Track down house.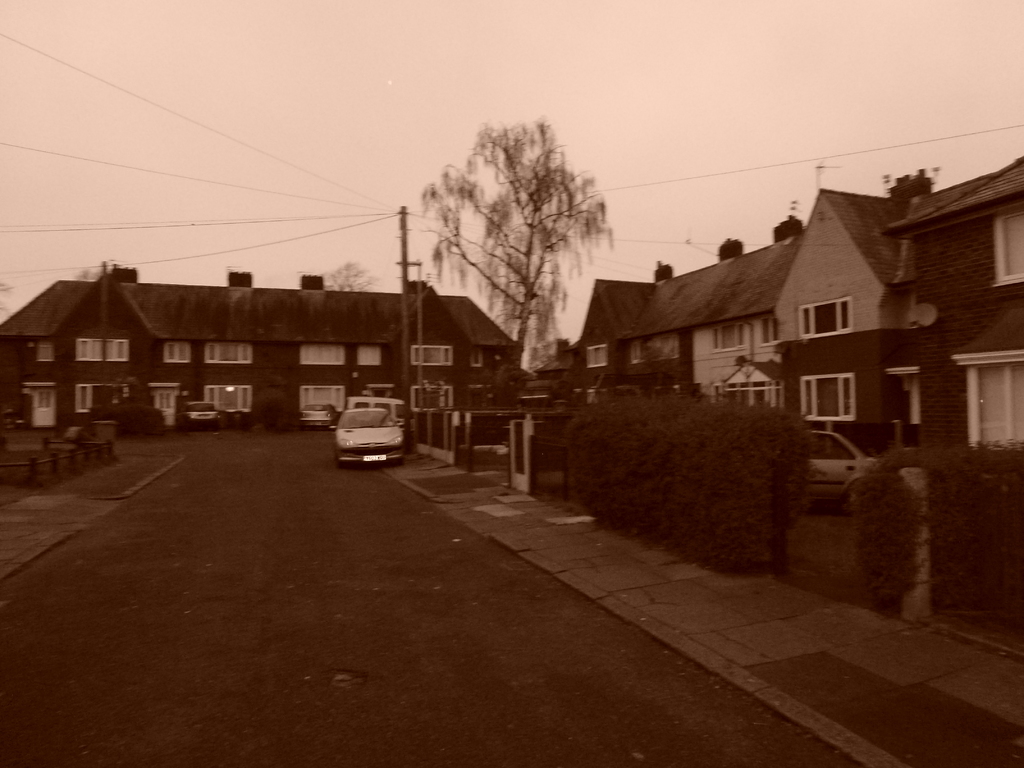
Tracked to bbox(0, 264, 508, 424).
